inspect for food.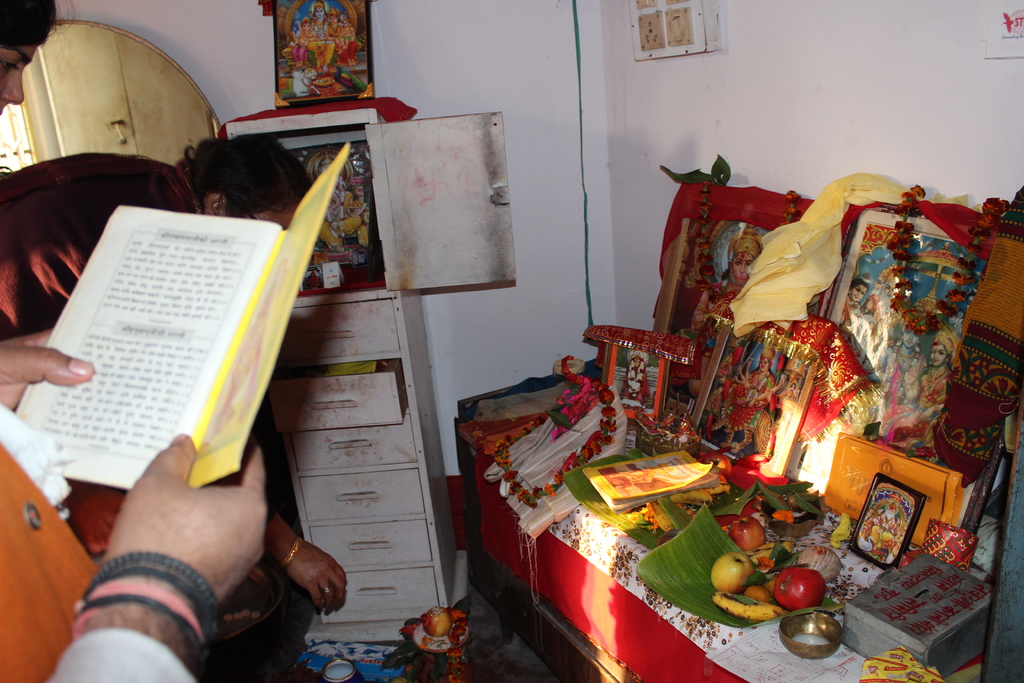
Inspection: crop(712, 590, 788, 624).
